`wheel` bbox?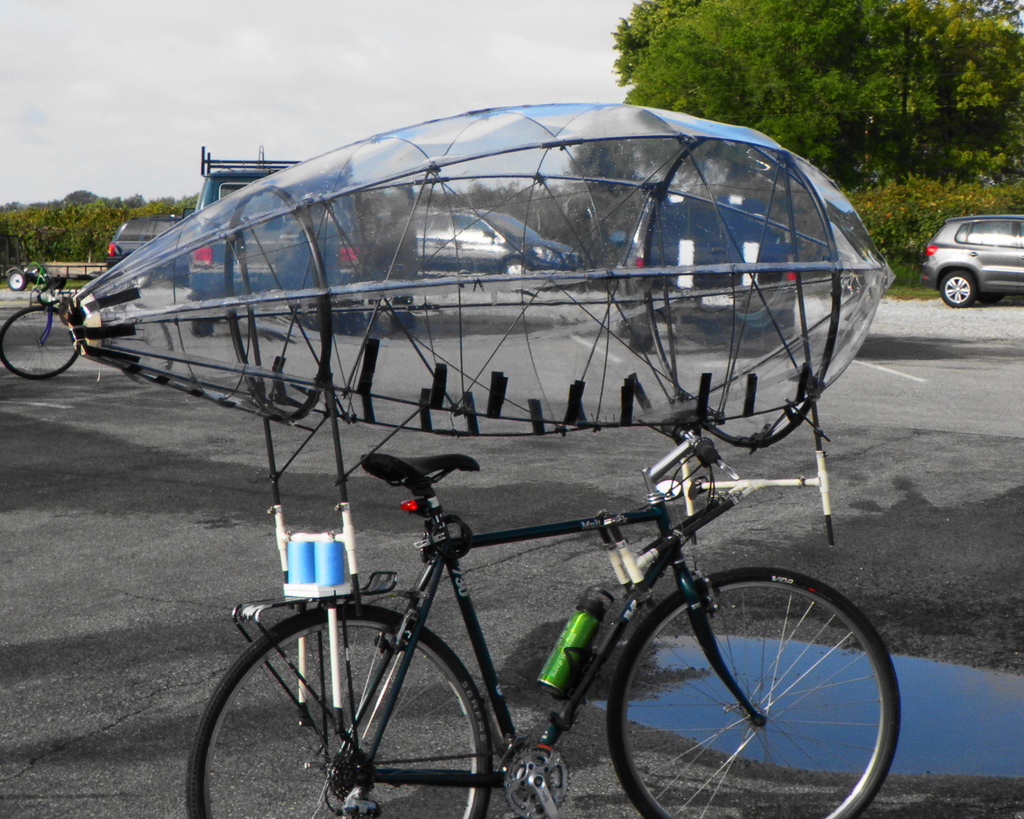
locate(979, 288, 1003, 305)
